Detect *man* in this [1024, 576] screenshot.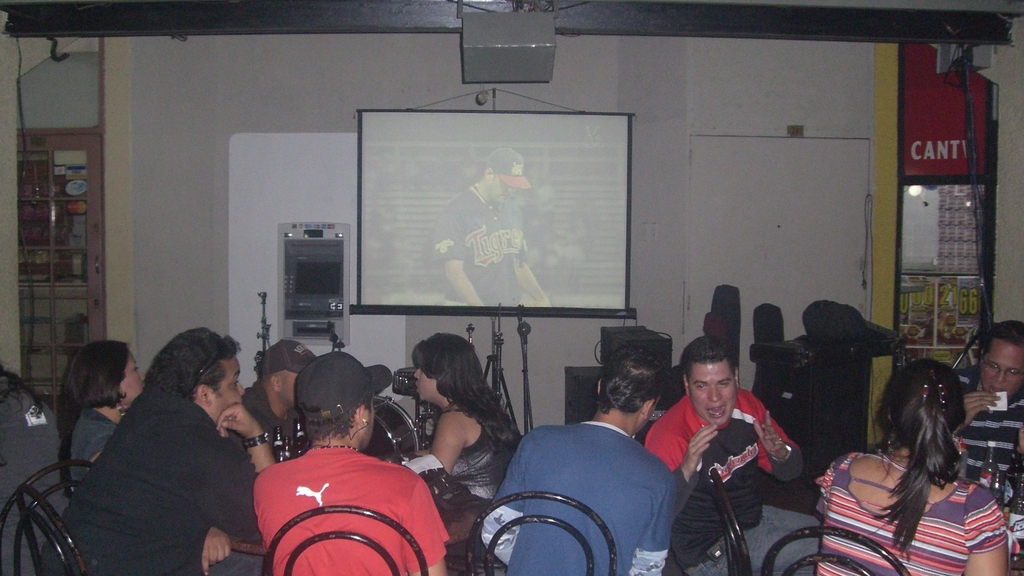
Detection: 480 341 679 575.
